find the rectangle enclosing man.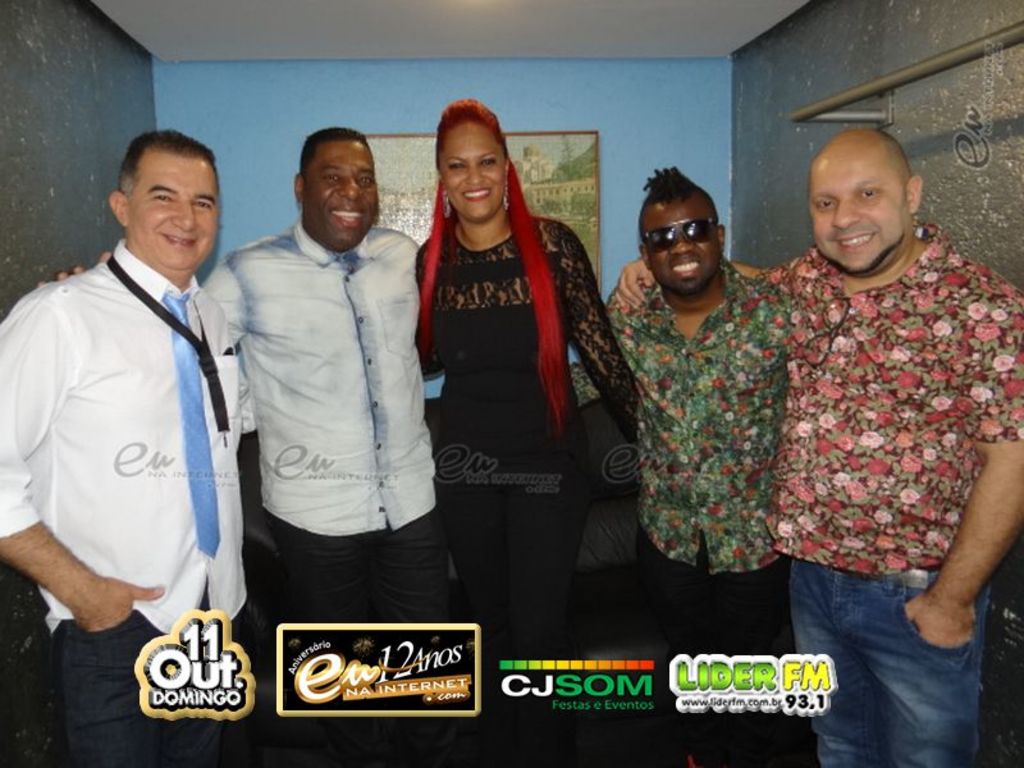
567/163/796/767.
